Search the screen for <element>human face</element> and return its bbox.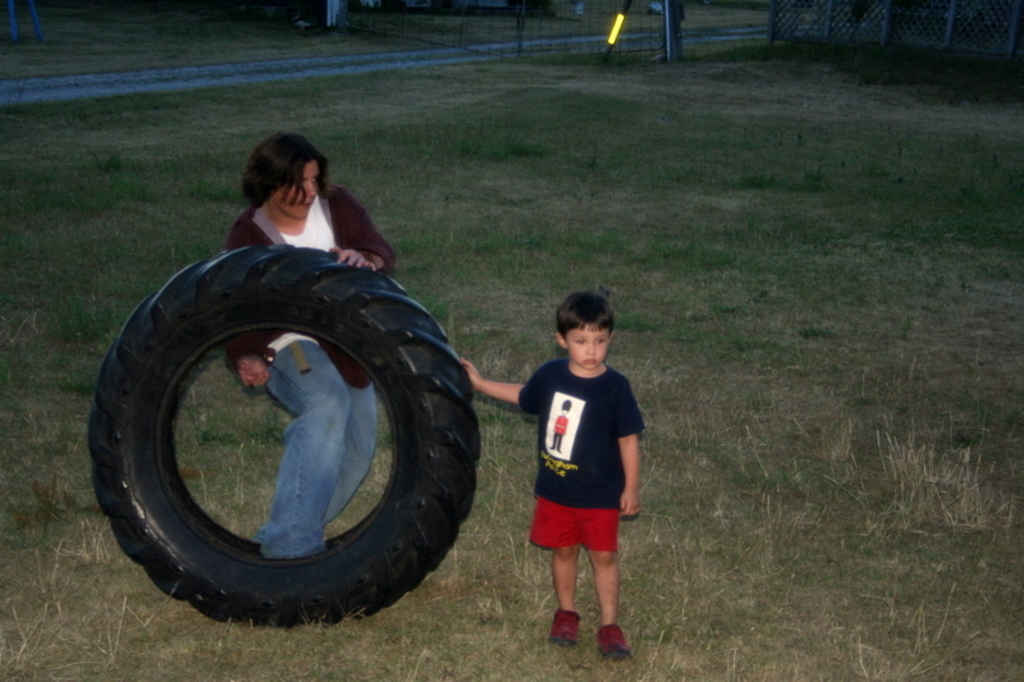
Found: (x1=283, y1=169, x2=317, y2=218).
